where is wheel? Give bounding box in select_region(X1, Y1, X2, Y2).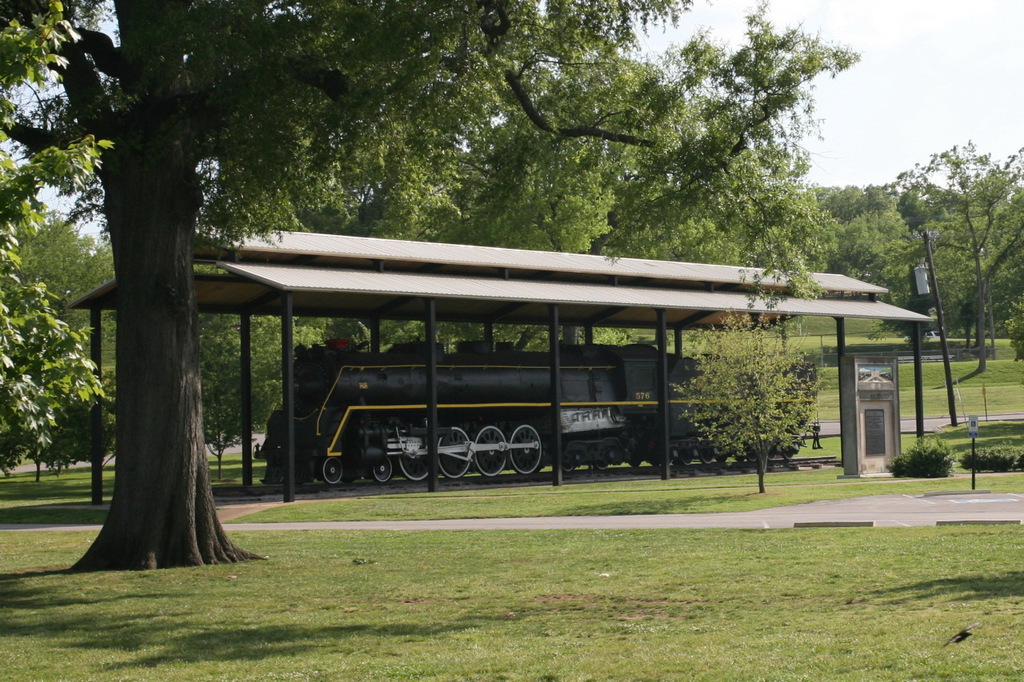
select_region(377, 454, 395, 481).
